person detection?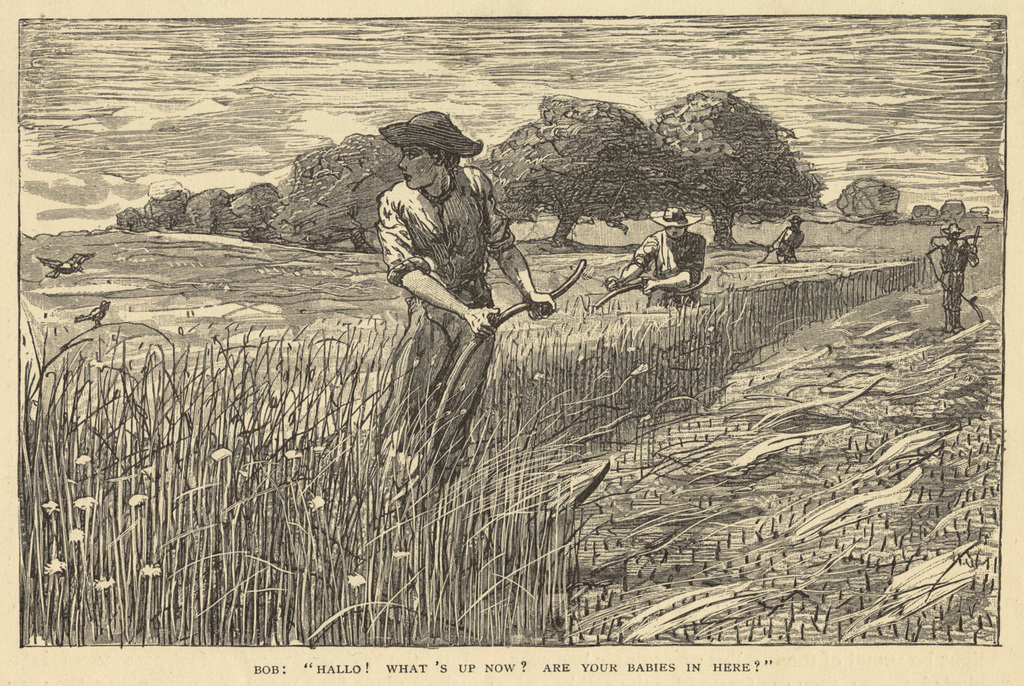
(x1=372, y1=107, x2=559, y2=485)
